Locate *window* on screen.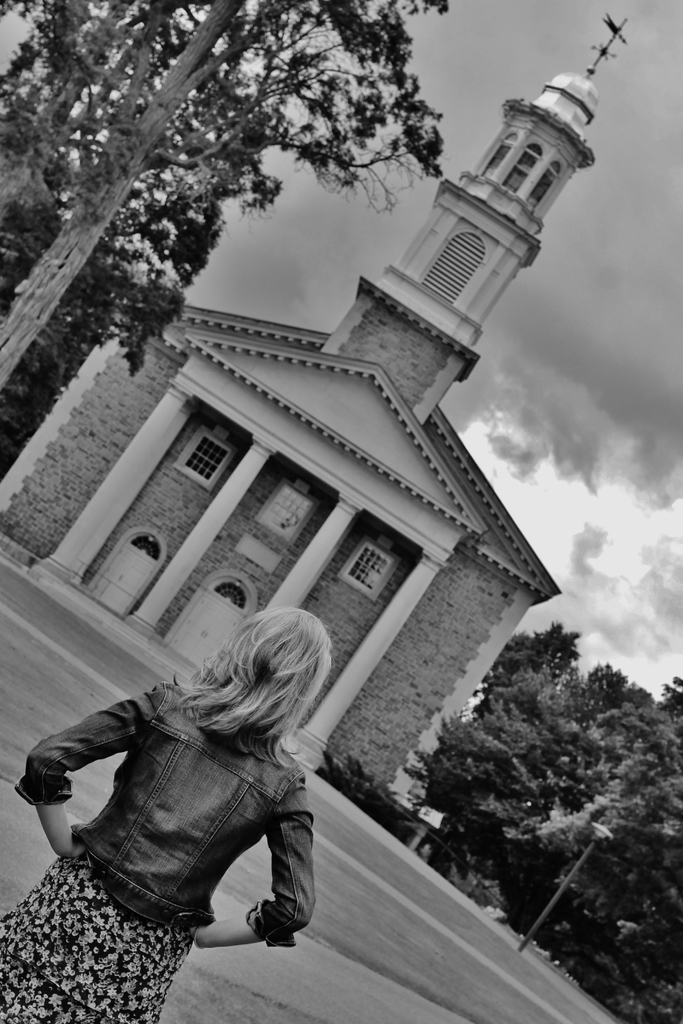
On screen at 176 428 232 490.
